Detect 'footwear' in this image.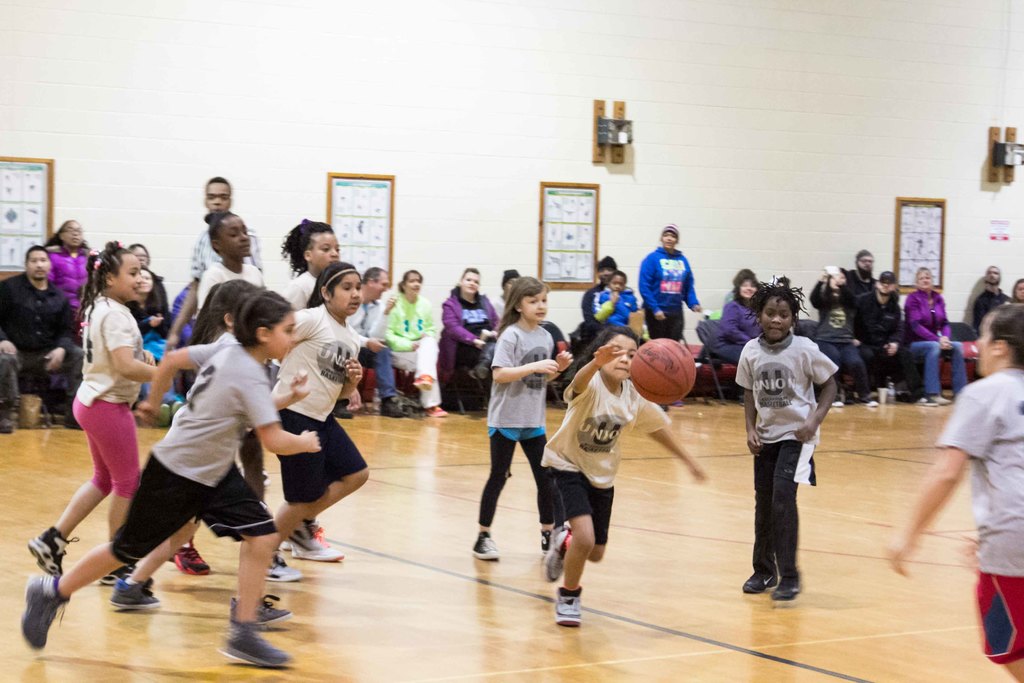
Detection: 100/564/157/582.
